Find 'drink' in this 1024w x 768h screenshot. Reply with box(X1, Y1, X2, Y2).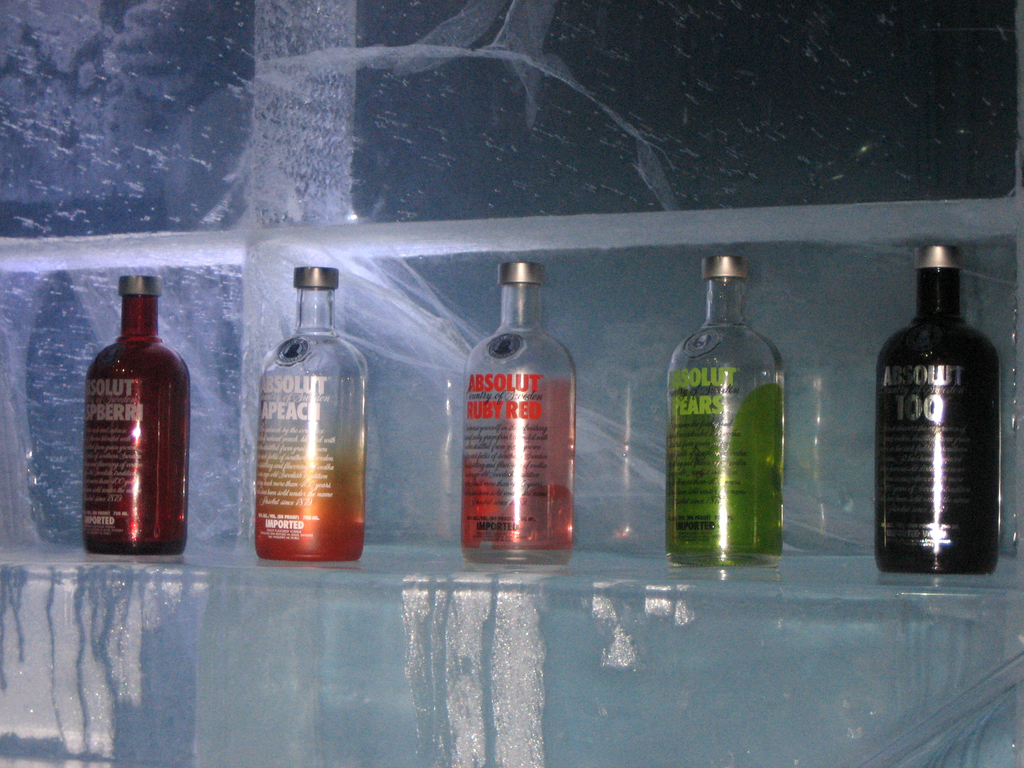
box(83, 274, 191, 553).
